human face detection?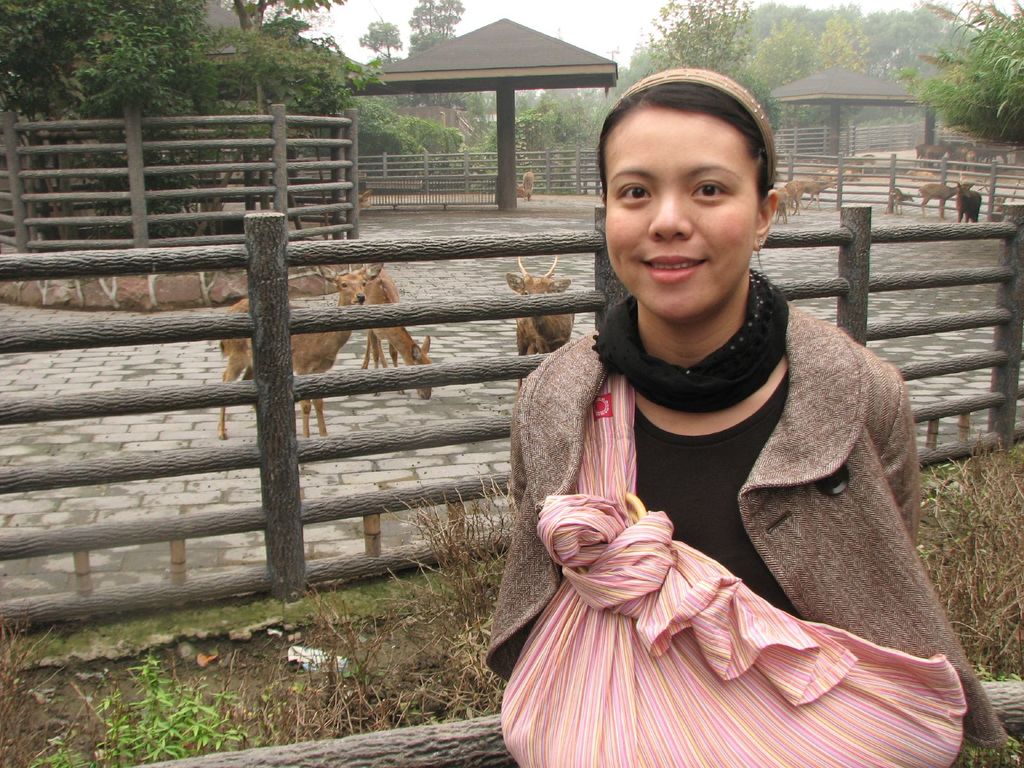
(x1=605, y1=105, x2=759, y2=324)
